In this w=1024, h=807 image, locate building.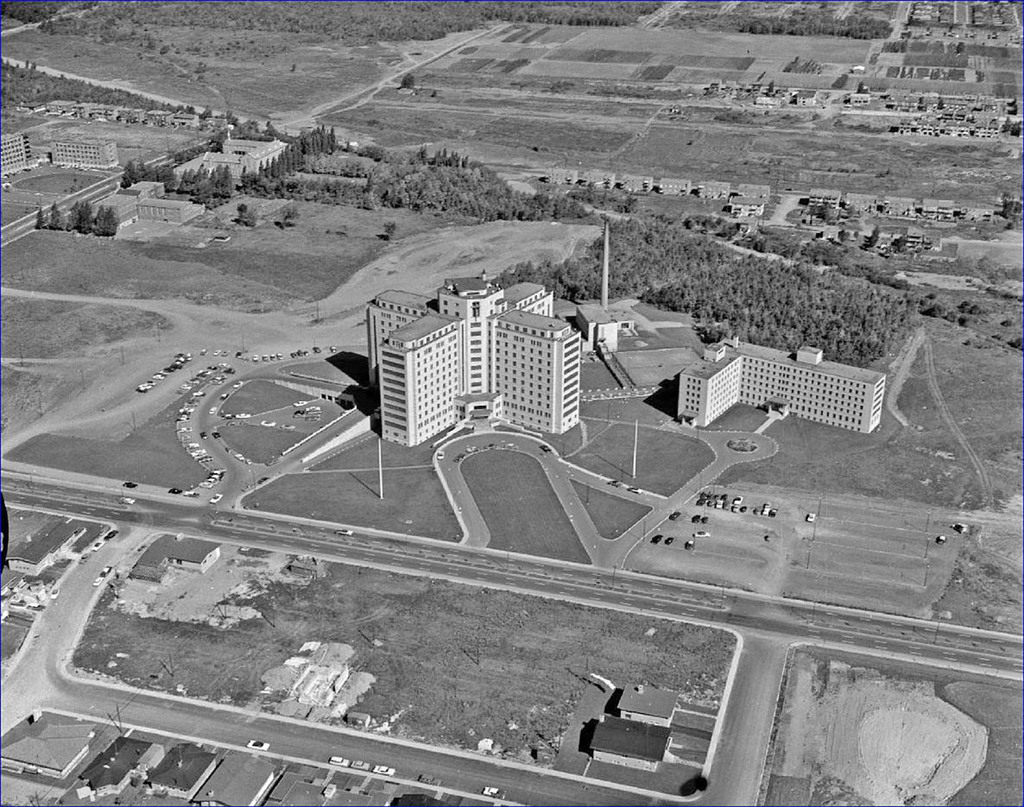
Bounding box: {"left": 367, "top": 278, "right": 580, "bottom": 445}.
